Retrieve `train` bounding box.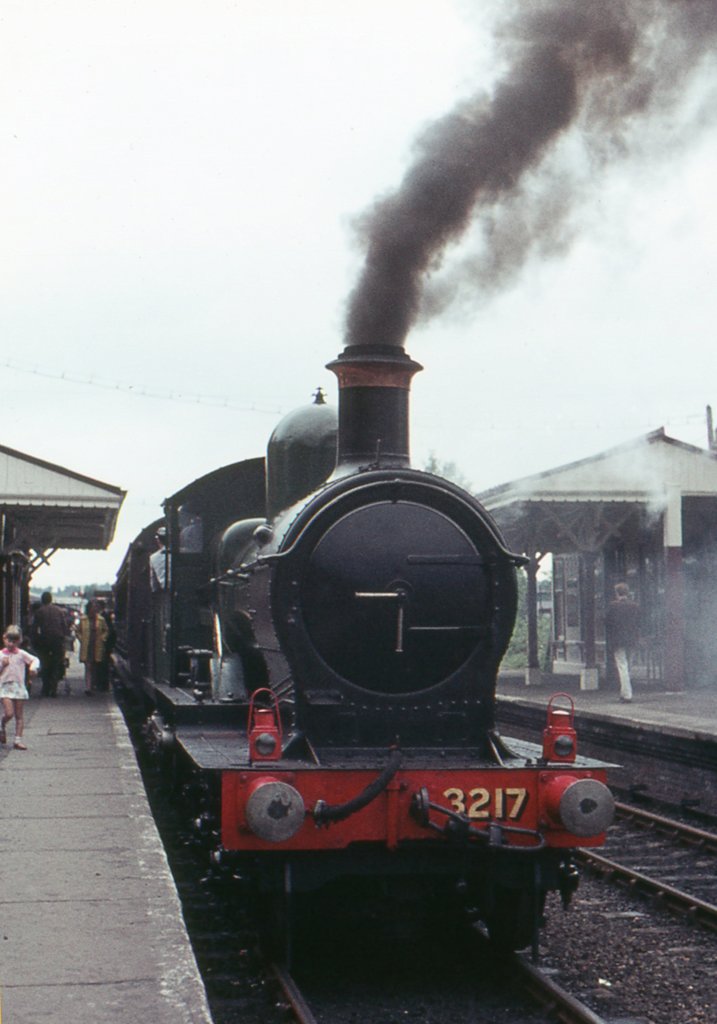
Bounding box: left=104, top=332, right=629, bottom=977.
